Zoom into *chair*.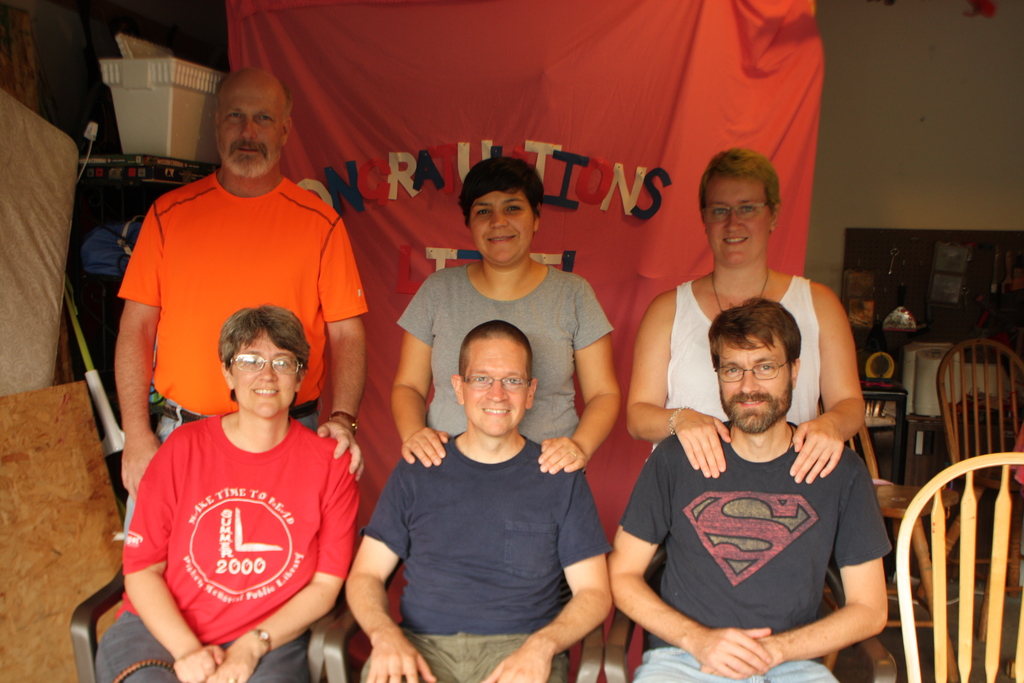
Zoom target: BBox(70, 565, 339, 682).
